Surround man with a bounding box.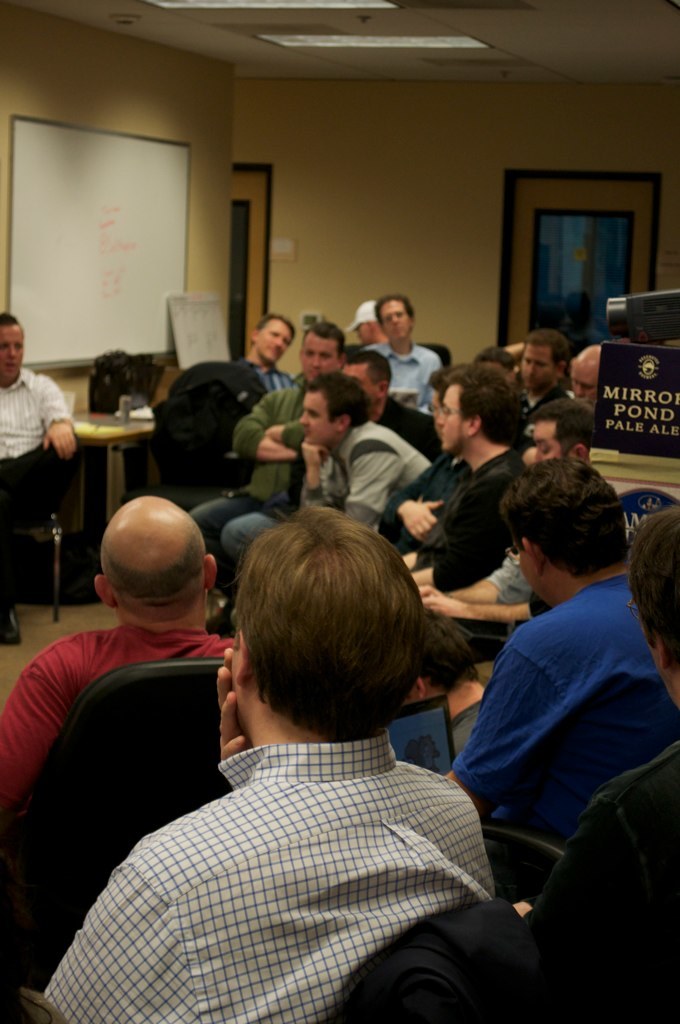
bbox=[197, 316, 343, 630].
